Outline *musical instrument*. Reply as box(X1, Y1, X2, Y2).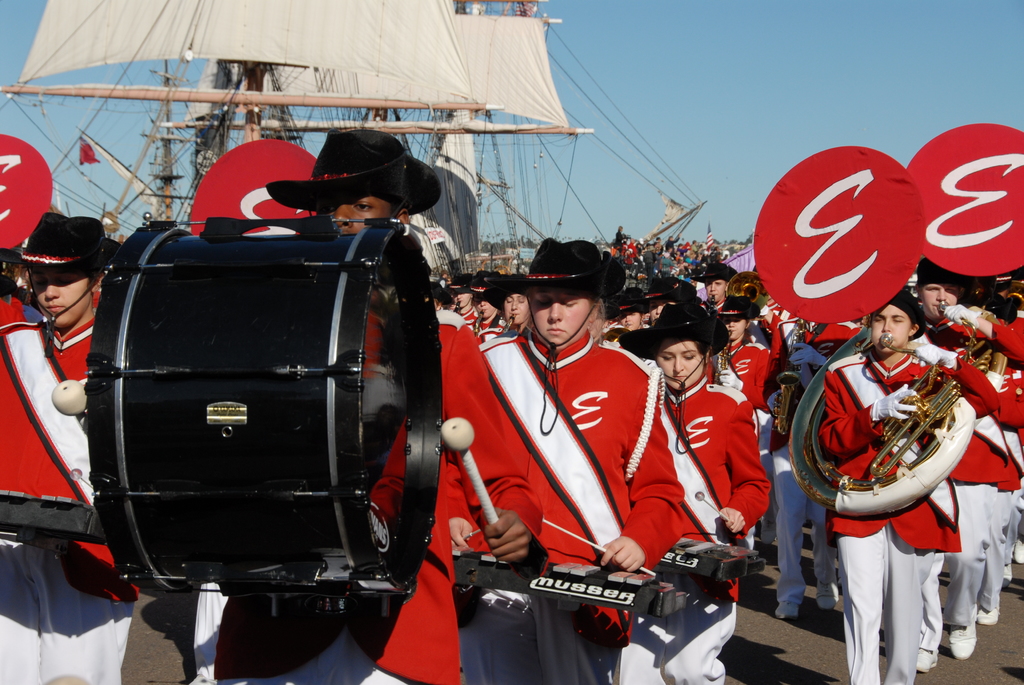
box(598, 327, 641, 356).
